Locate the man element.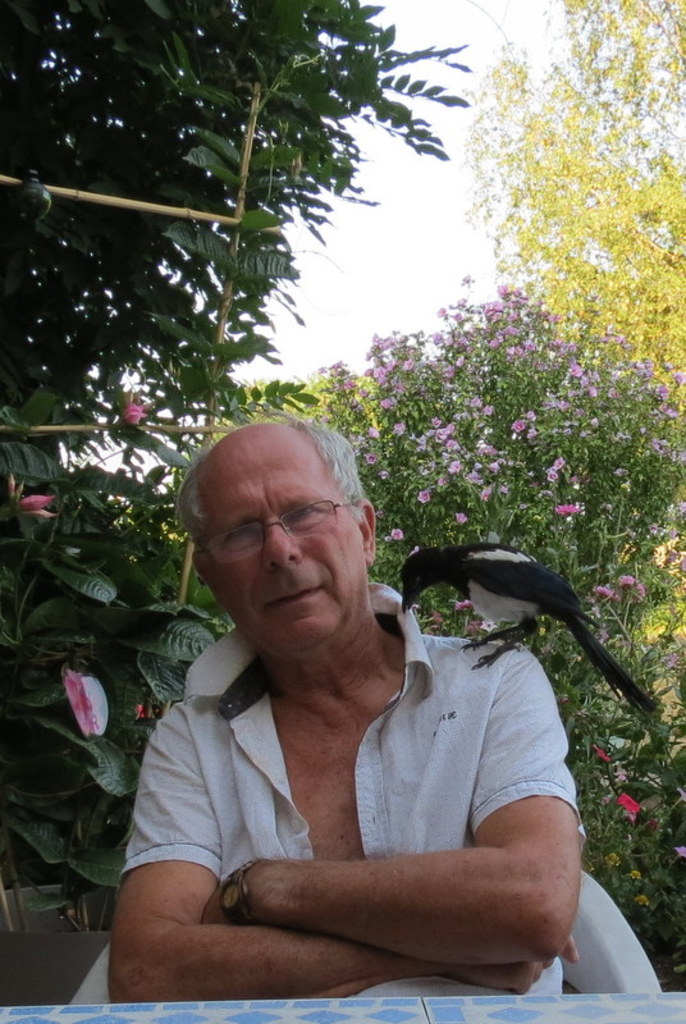
Element bbox: <bbox>88, 384, 632, 1006</bbox>.
